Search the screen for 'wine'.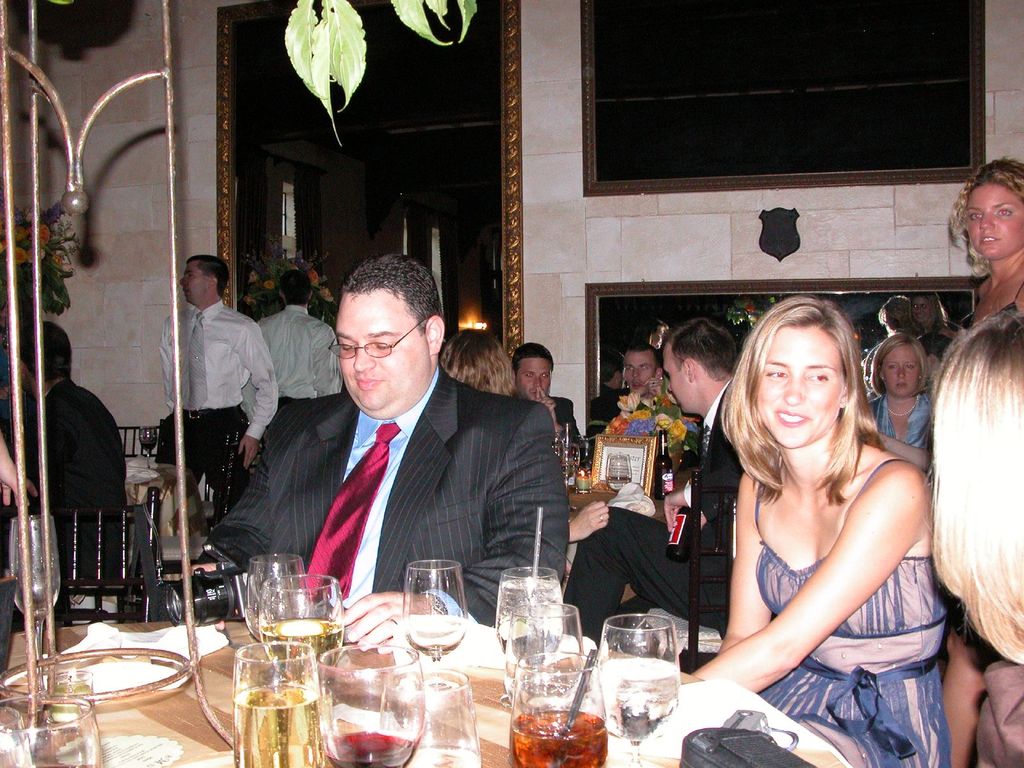
Found at bbox(226, 685, 325, 767).
